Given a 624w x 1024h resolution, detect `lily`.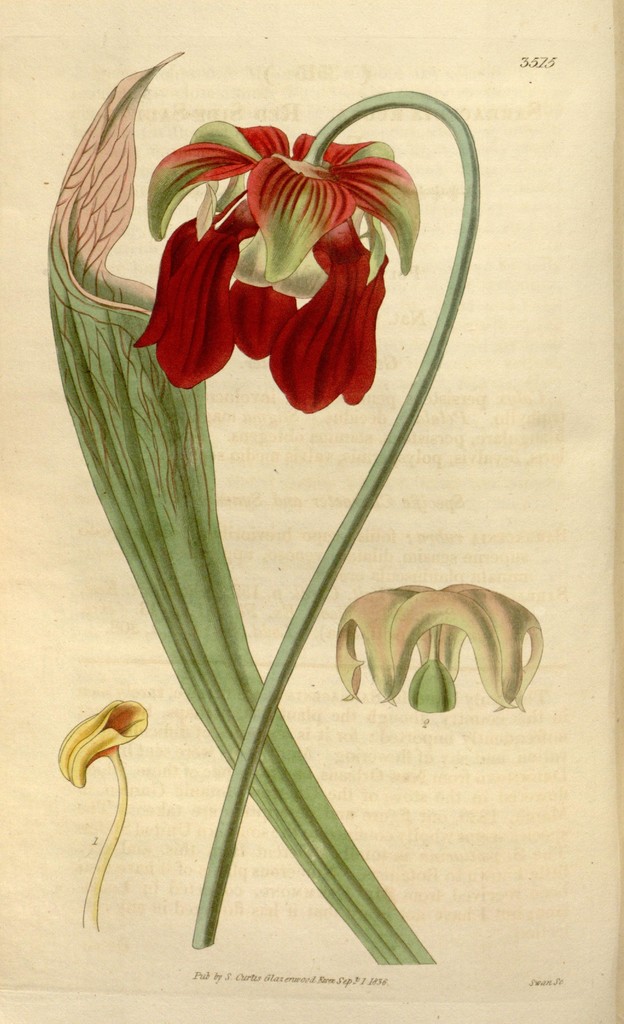
l=133, t=118, r=420, b=407.
